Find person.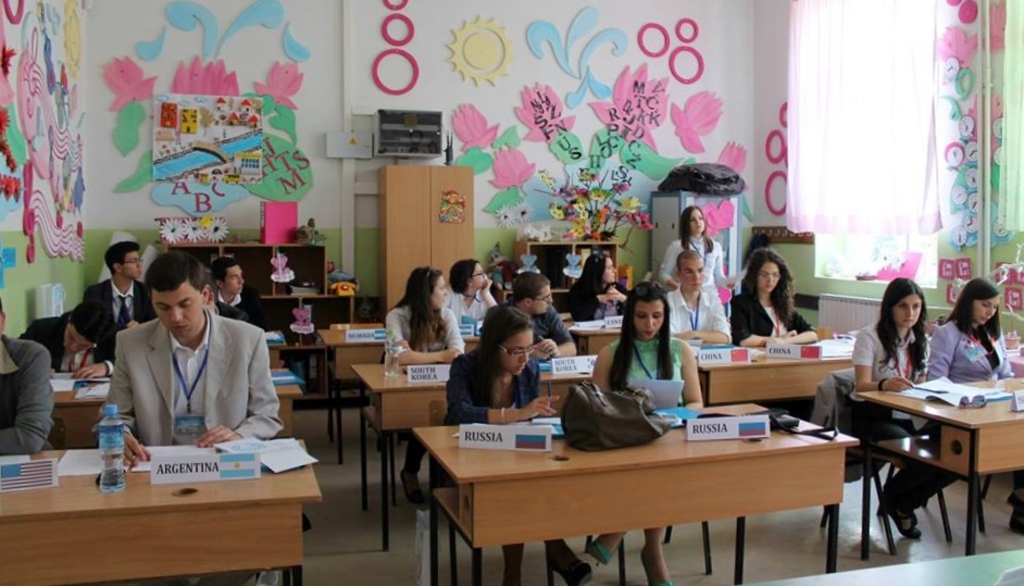
box(83, 239, 157, 322).
